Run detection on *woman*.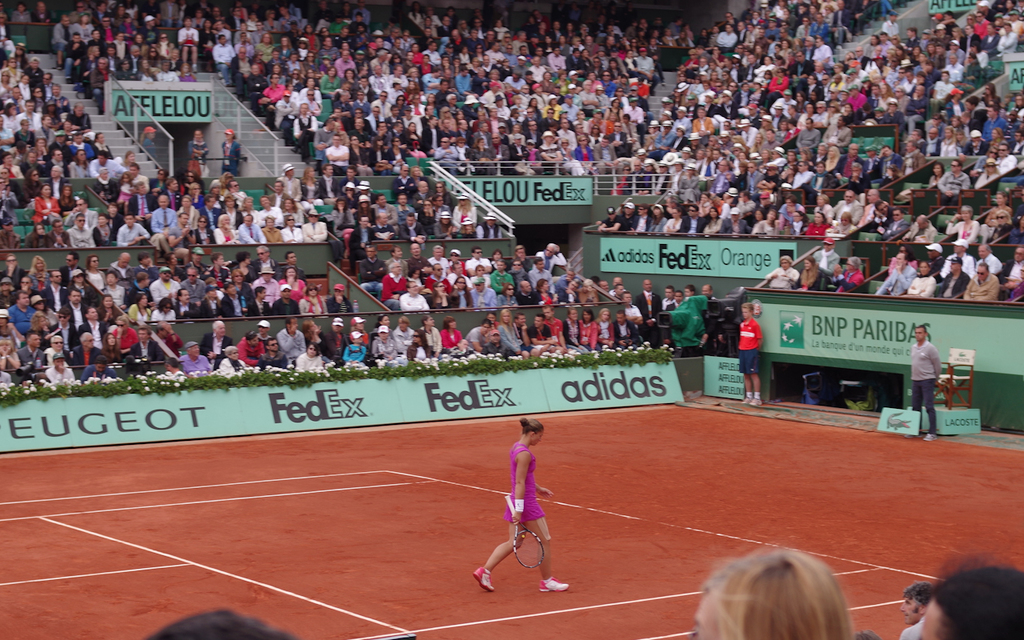
Result: box(823, 149, 847, 174).
